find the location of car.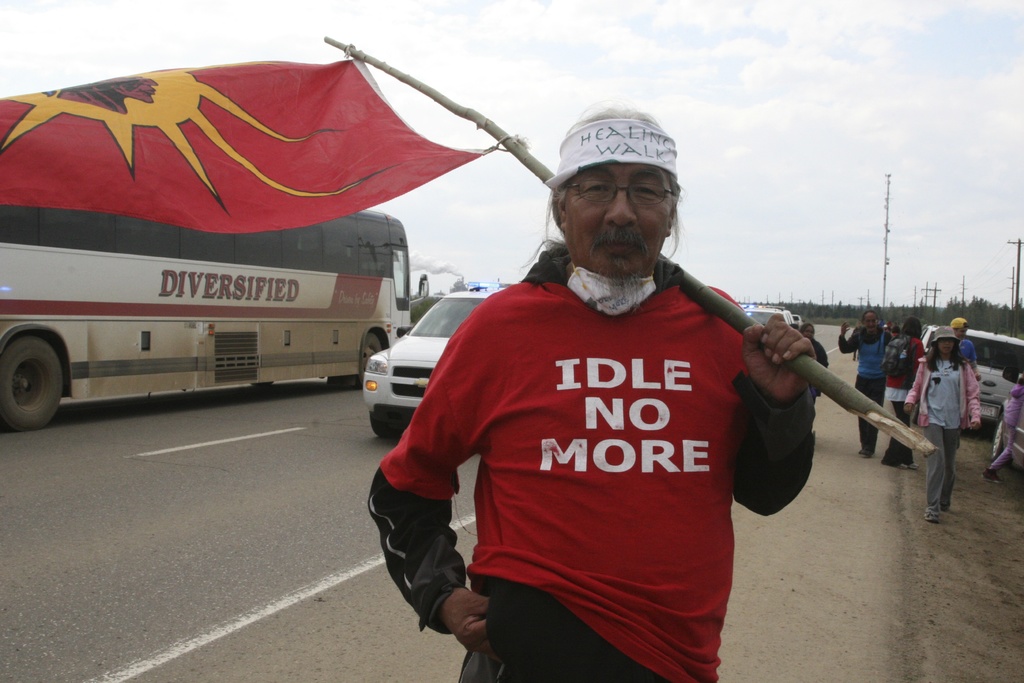
Location: crop(362, 288, 499, 434).
